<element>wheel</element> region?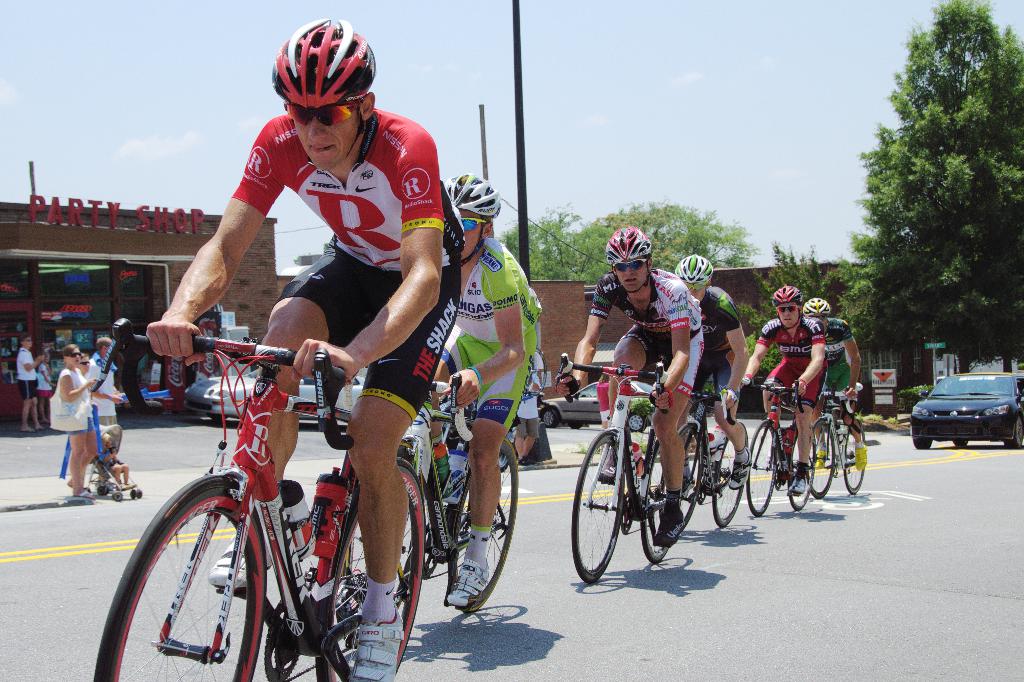
952/438/968/444
